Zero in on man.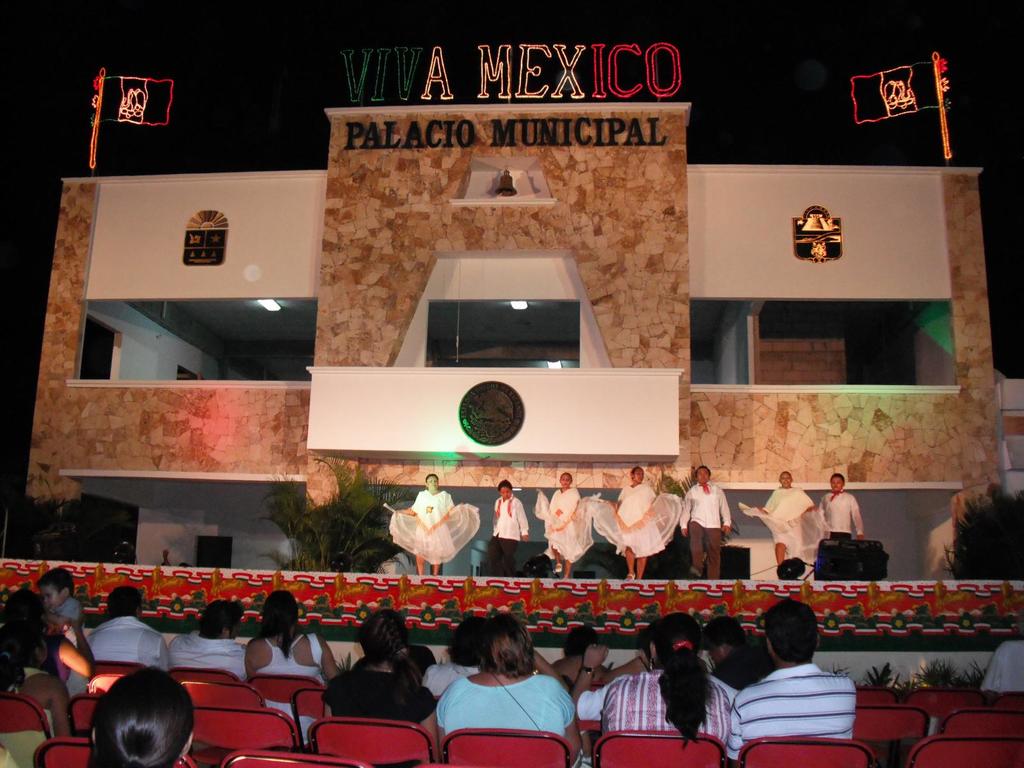
Zeroed in: <bbox>172, 597, 248, 679</bbox>.
